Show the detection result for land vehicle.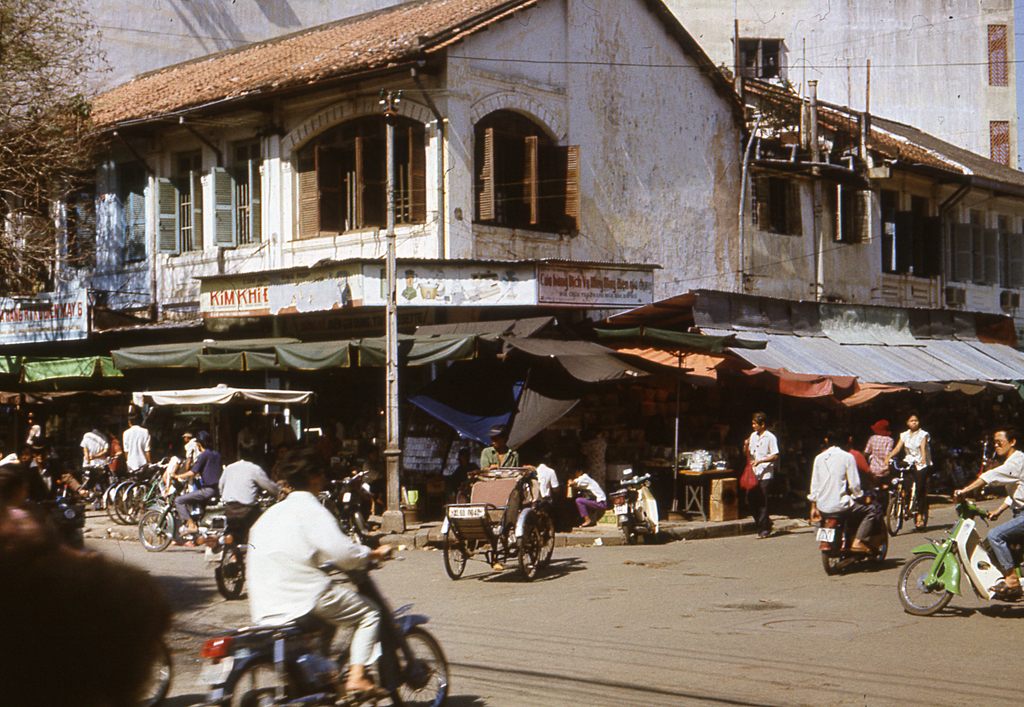
x1=609 y1=472 x2=651 y2=540.
